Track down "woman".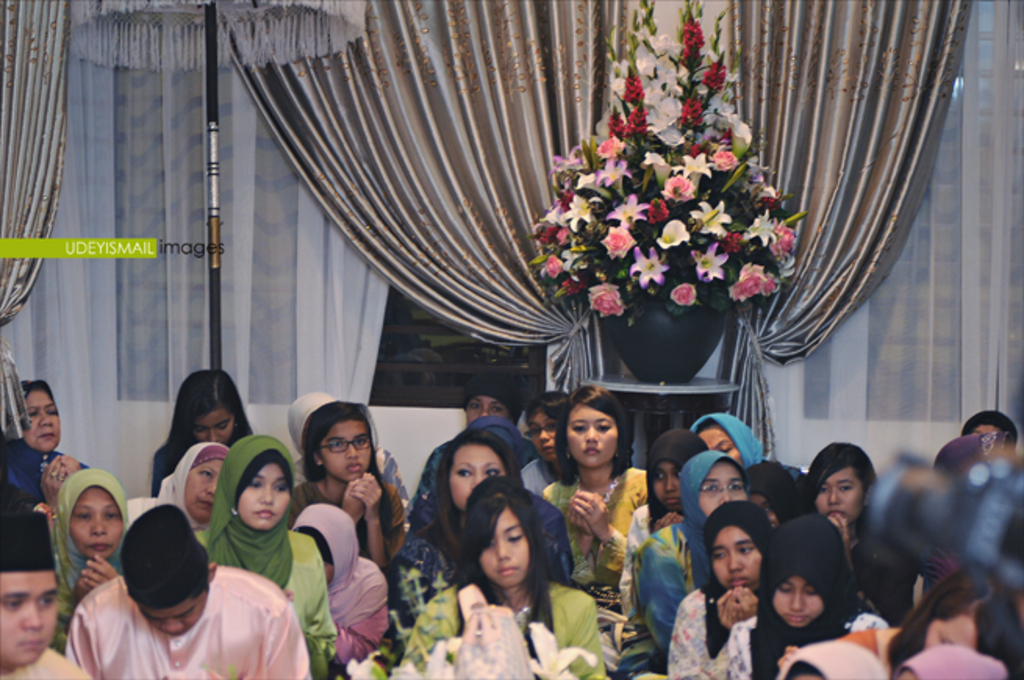
Tracked to left=385, top=433, right=530, bottom=647.
